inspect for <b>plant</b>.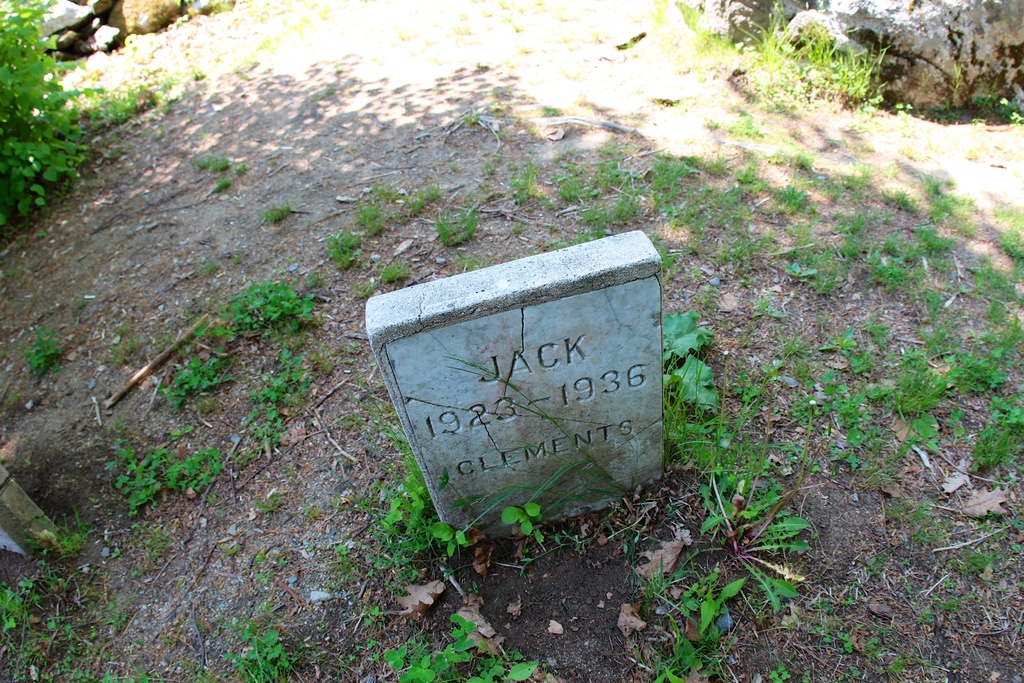
Inspection: [x1=263, y1=199, x2=289, y2=226].
